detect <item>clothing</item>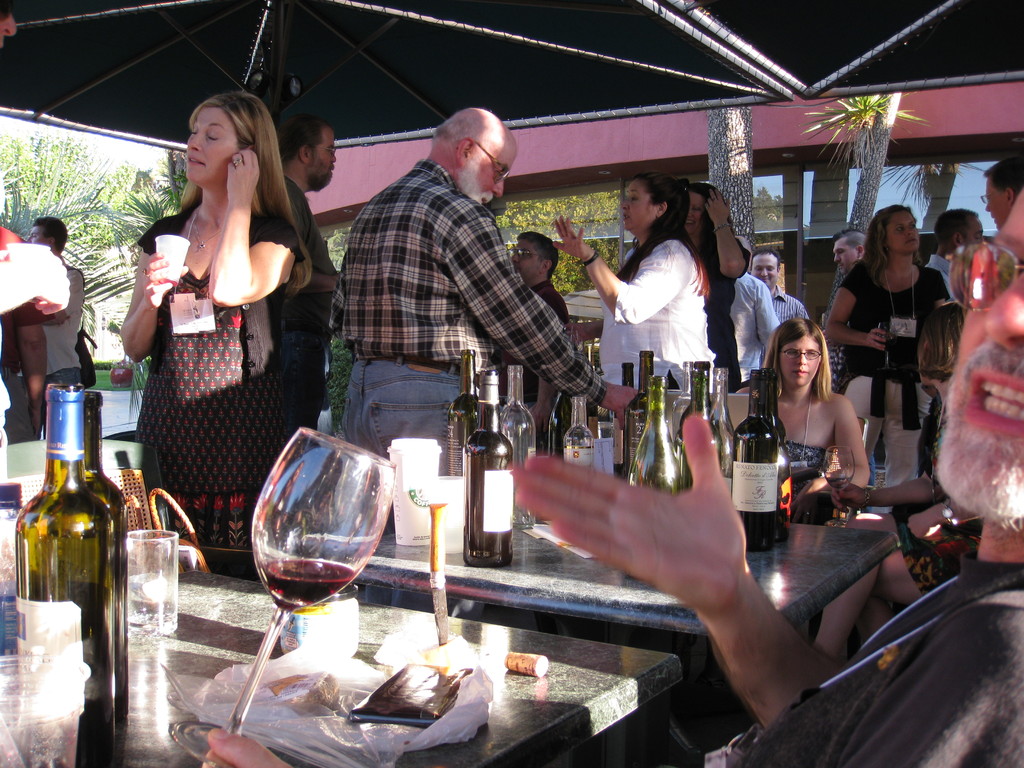
842, 376, 937, 488
